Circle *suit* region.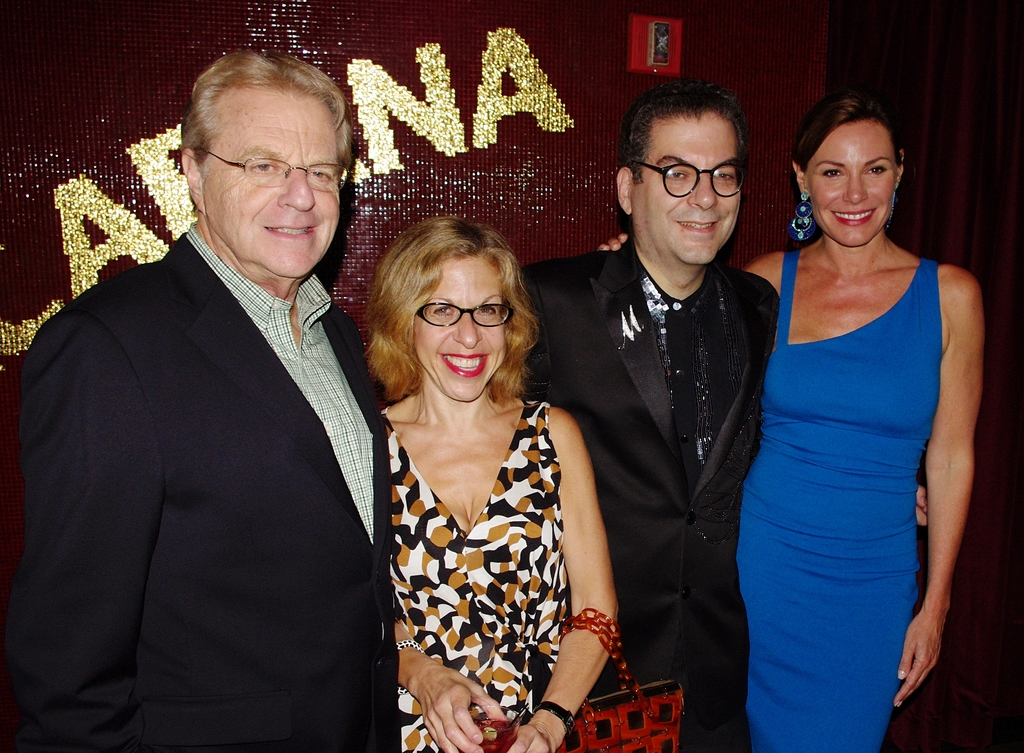
Region: bbox(1, 232, 401, 752).
